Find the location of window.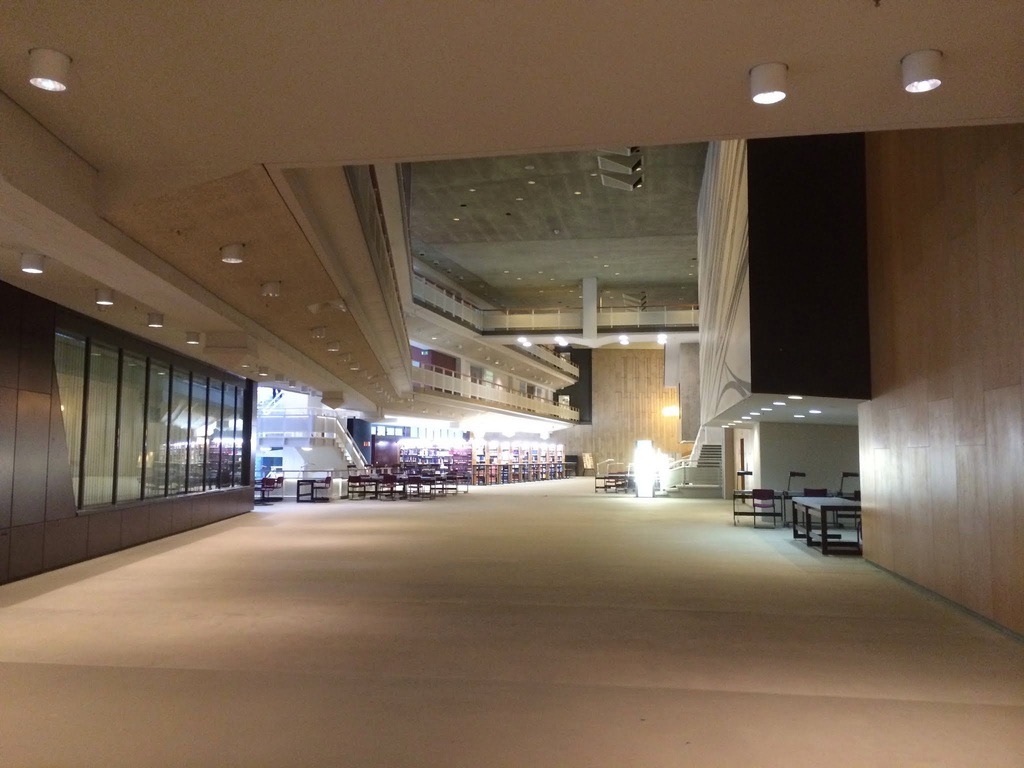
Location: <bbox>167, 372, 189, 499</bbox>.
